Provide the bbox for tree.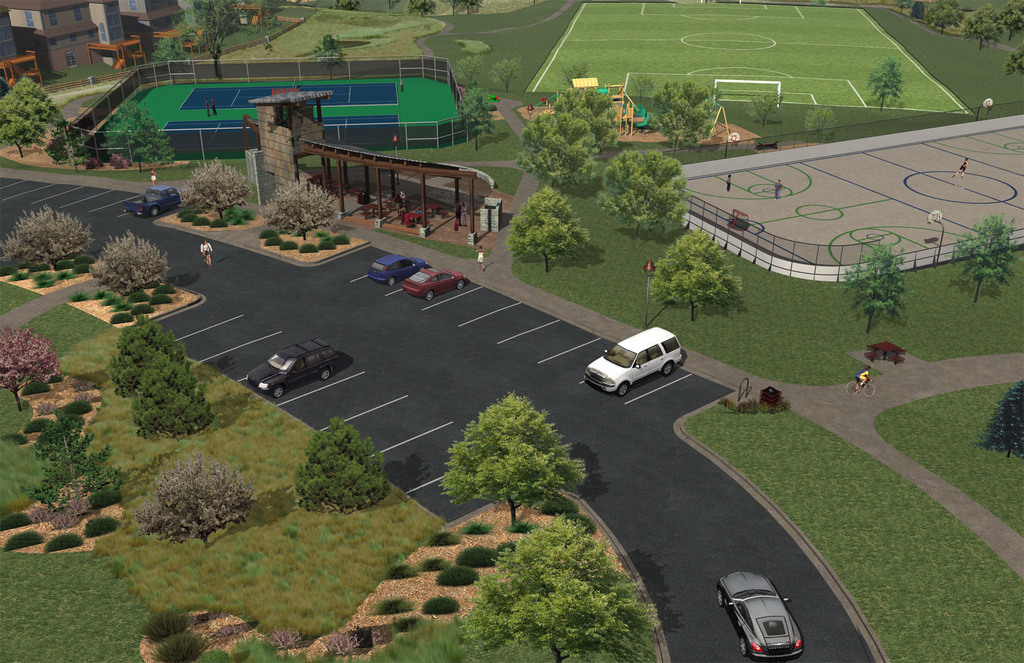
{"x1": 0, "y1": 200, "x2": 92, "y2": 280}.
